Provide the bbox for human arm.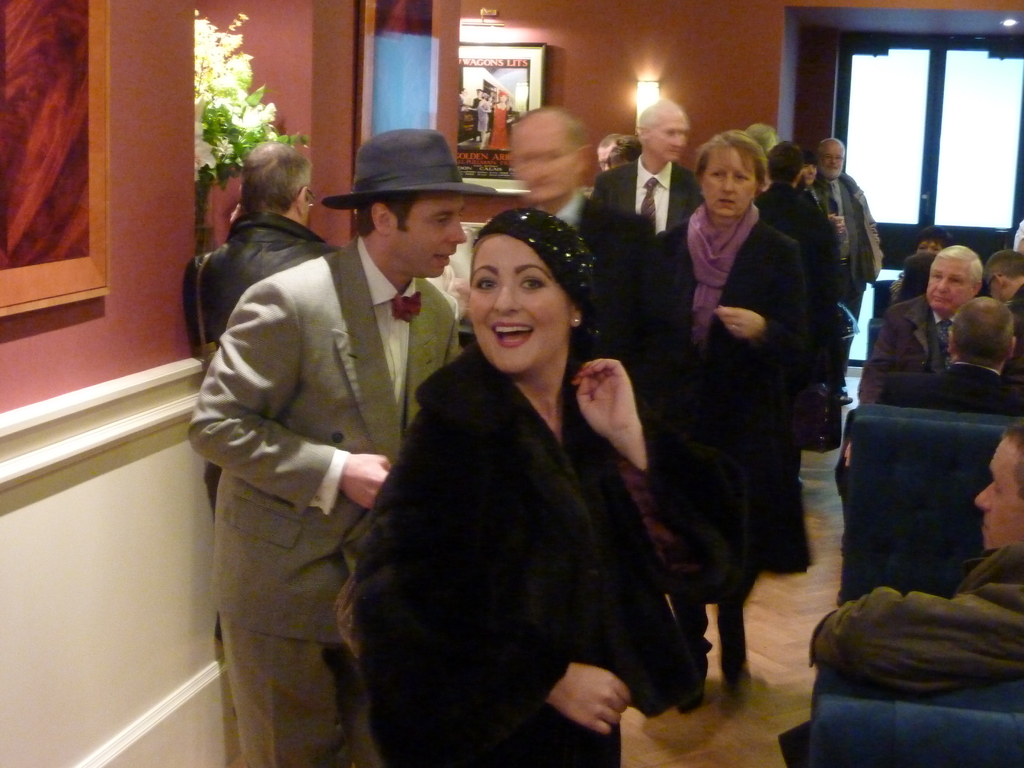
box(356, 461, 630, 741).
